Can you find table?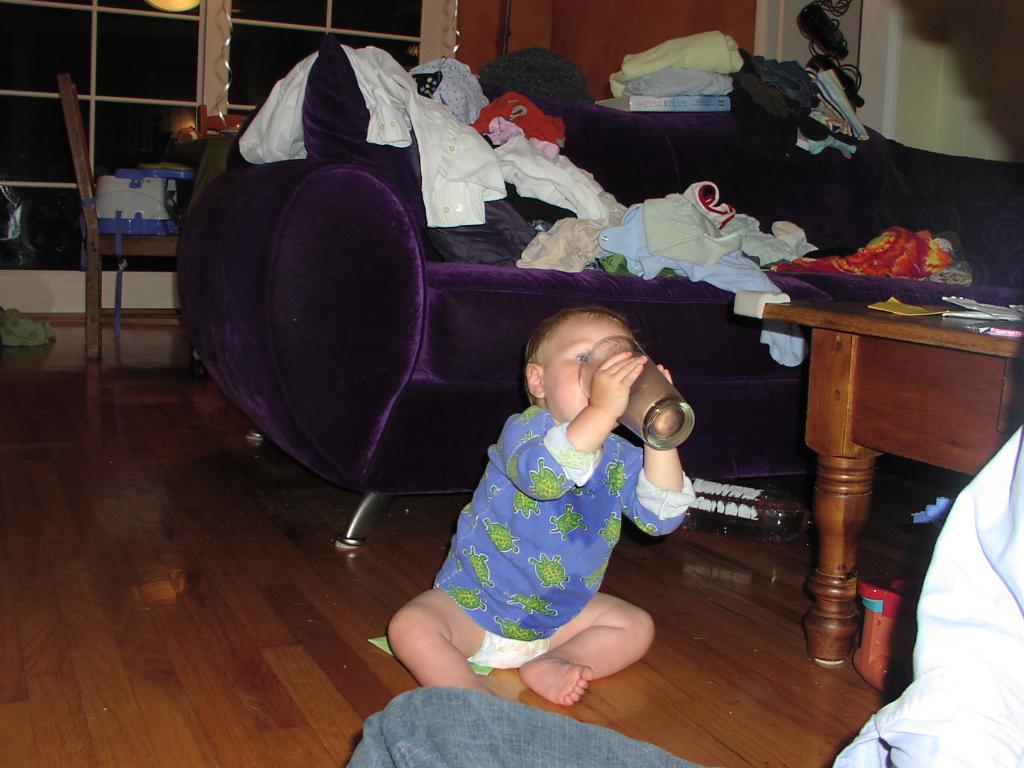
Yes, bounding box: bbox=(739, 216, 1006, 678).
